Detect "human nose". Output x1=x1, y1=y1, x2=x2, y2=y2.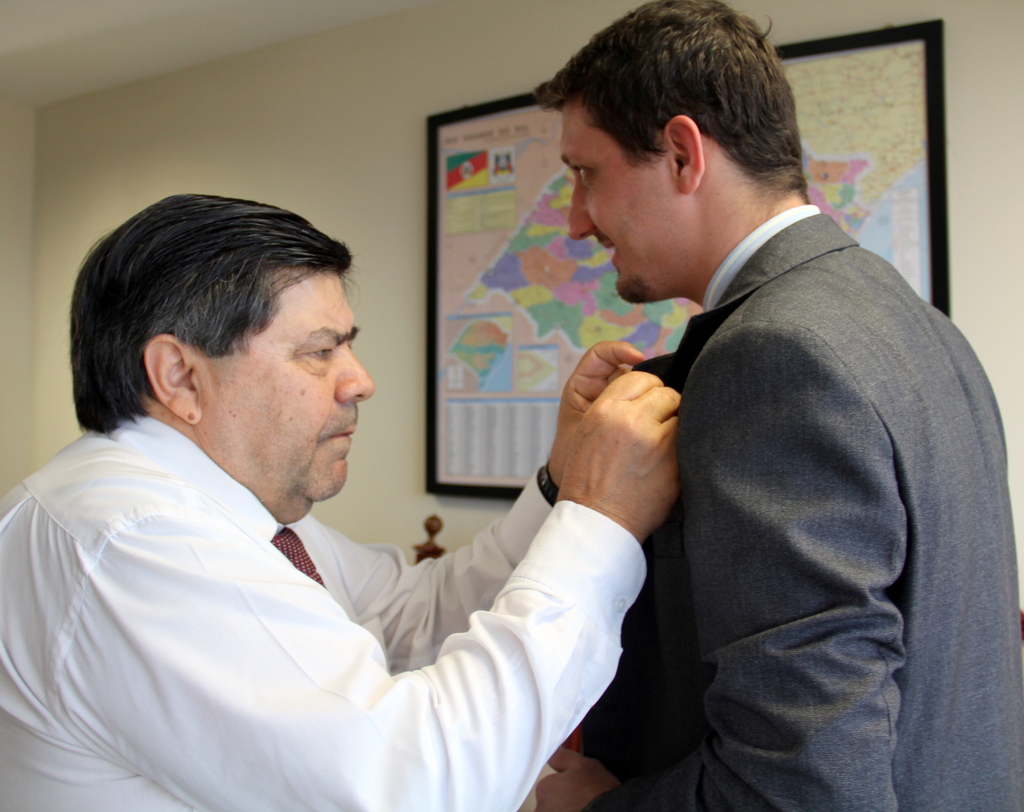
x1=333, y1=346, x2=376, y2=403.
